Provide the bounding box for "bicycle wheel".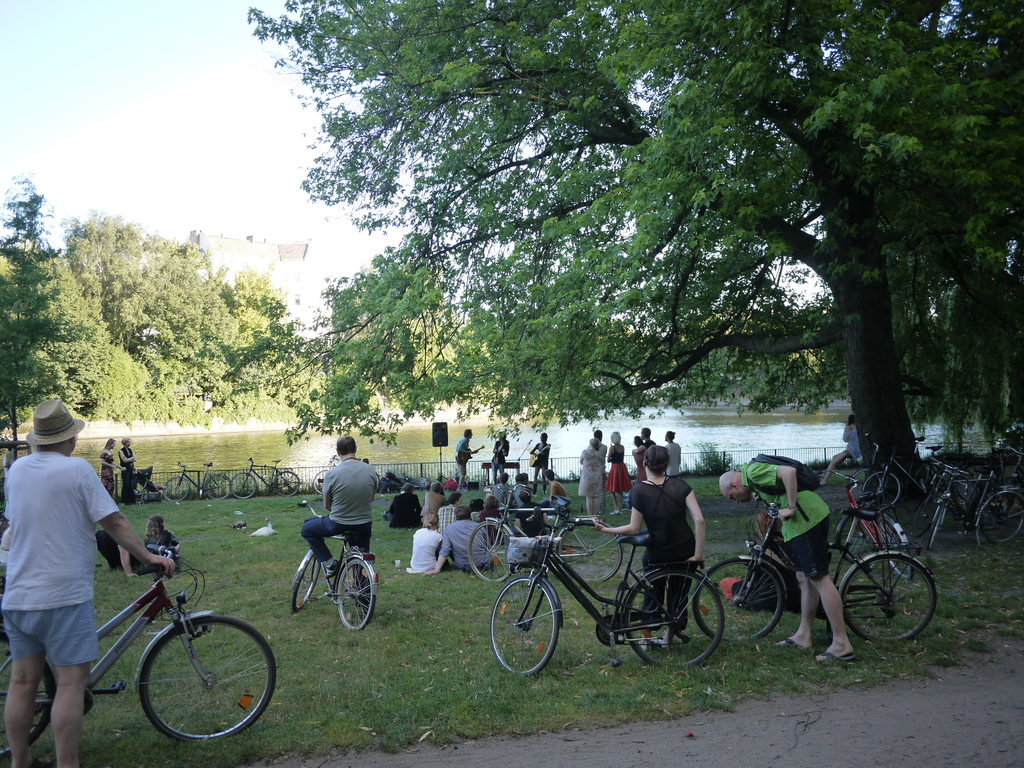
locate(913, 492, 935, 539).
